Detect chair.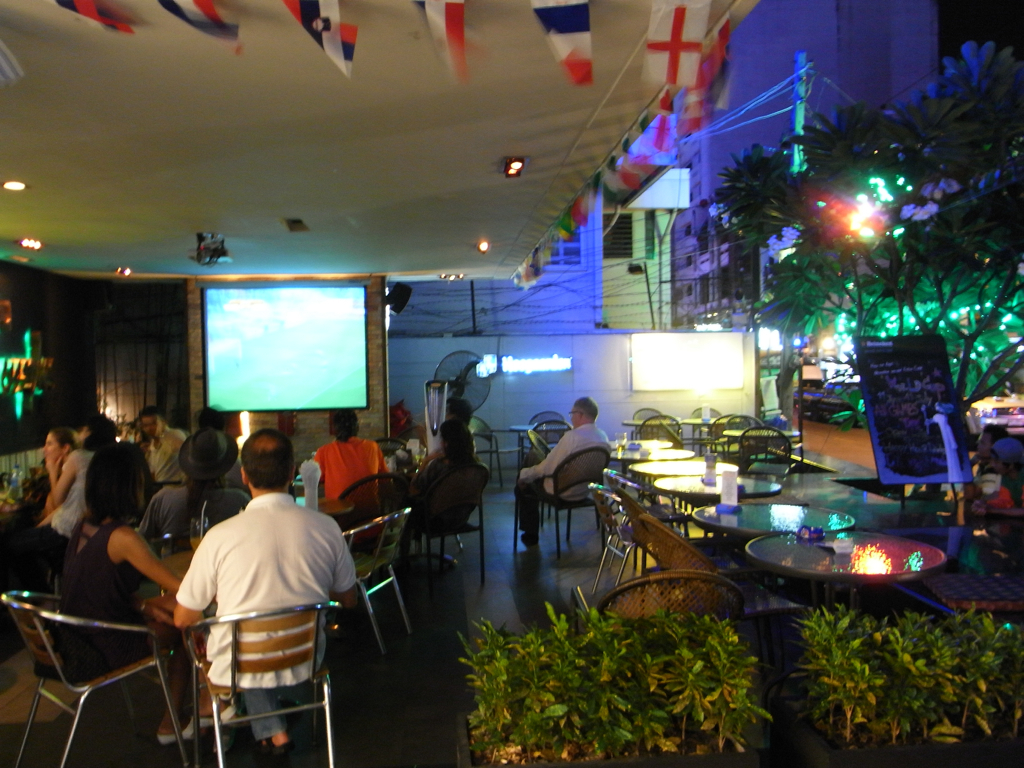
Detected at bbox=[533, 406, 563, 427].
